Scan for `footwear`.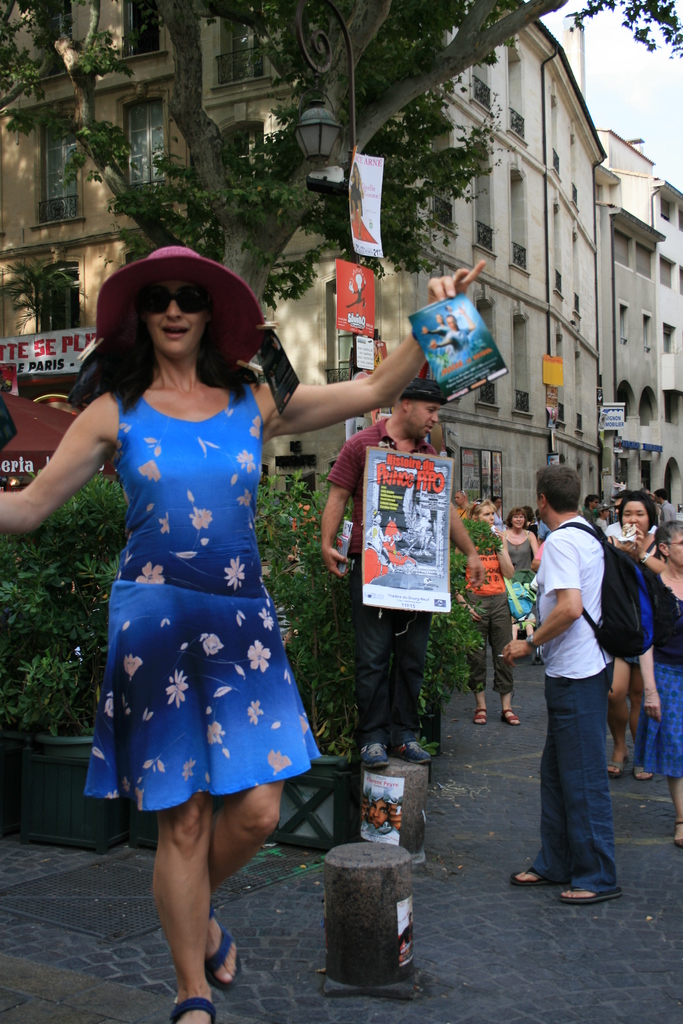
Scan result: [506,863,560,889].
